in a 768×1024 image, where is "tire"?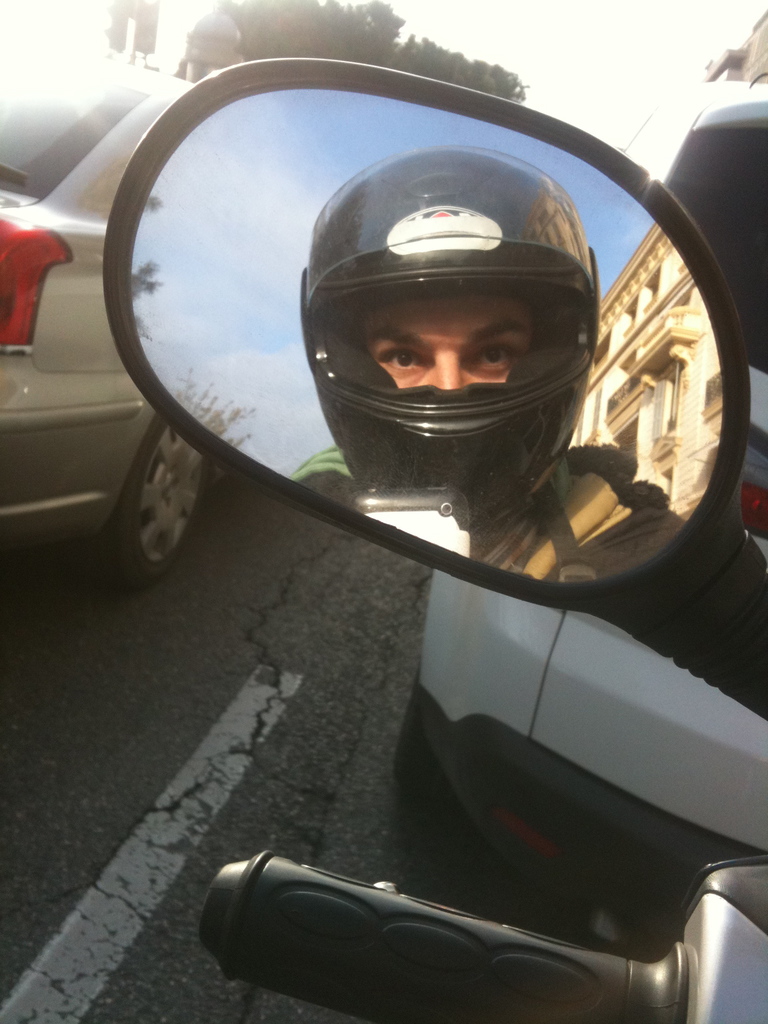
<bbox>95, 429, 205, 591</bbox>.
